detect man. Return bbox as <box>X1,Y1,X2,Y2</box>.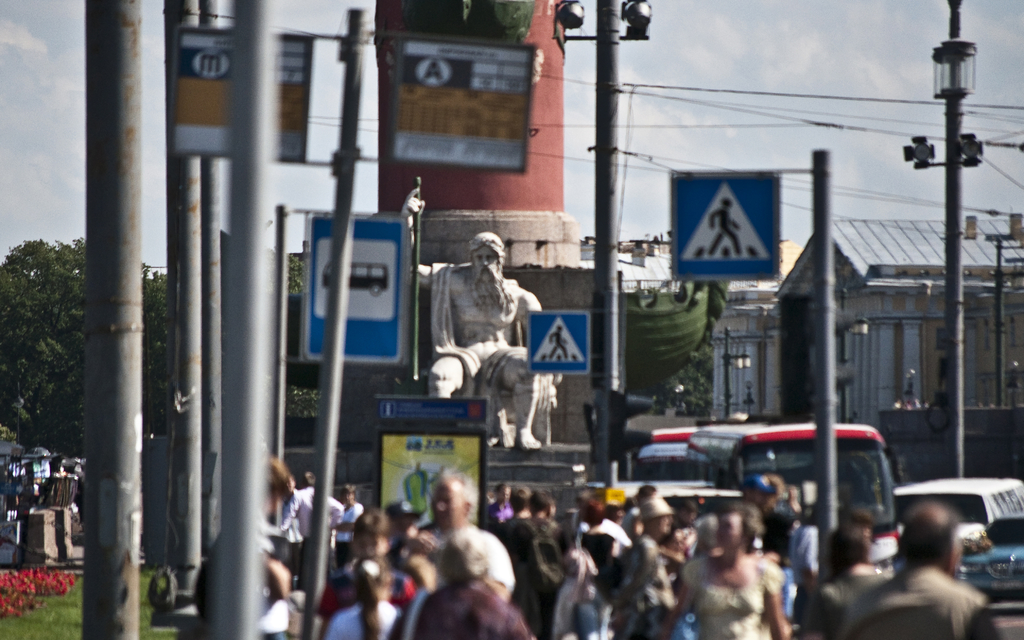
<box>285,476,300,569</box>.
